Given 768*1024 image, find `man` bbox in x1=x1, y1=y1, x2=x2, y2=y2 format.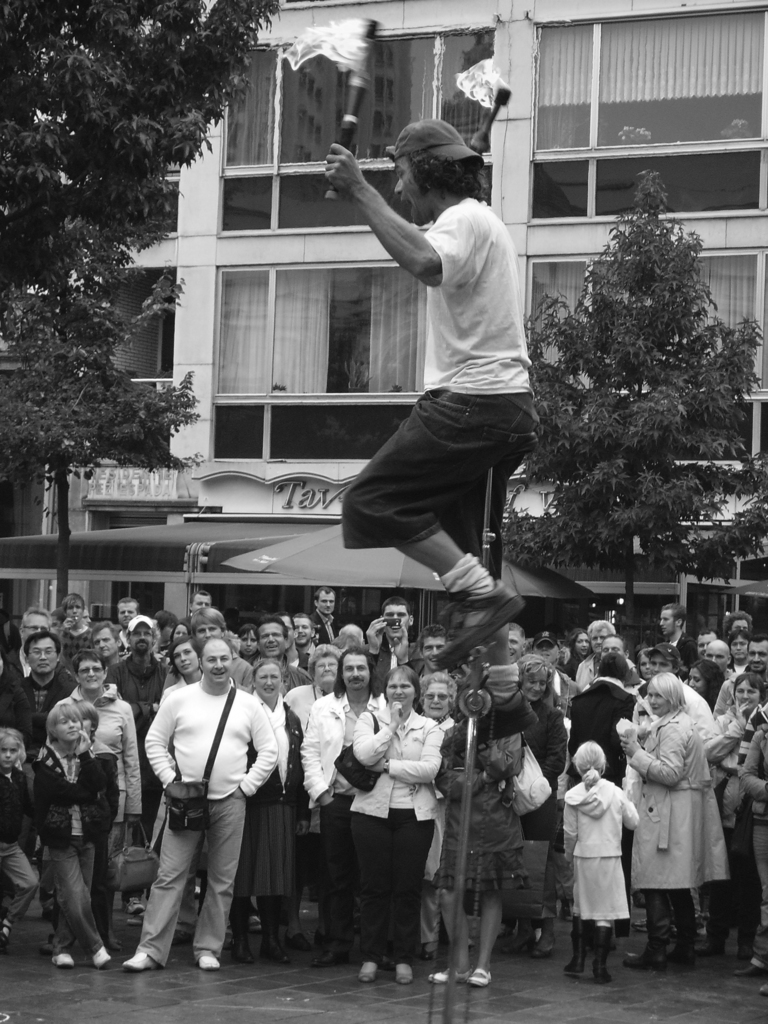
x1=723, y1=629, x2=751, y2=664.
